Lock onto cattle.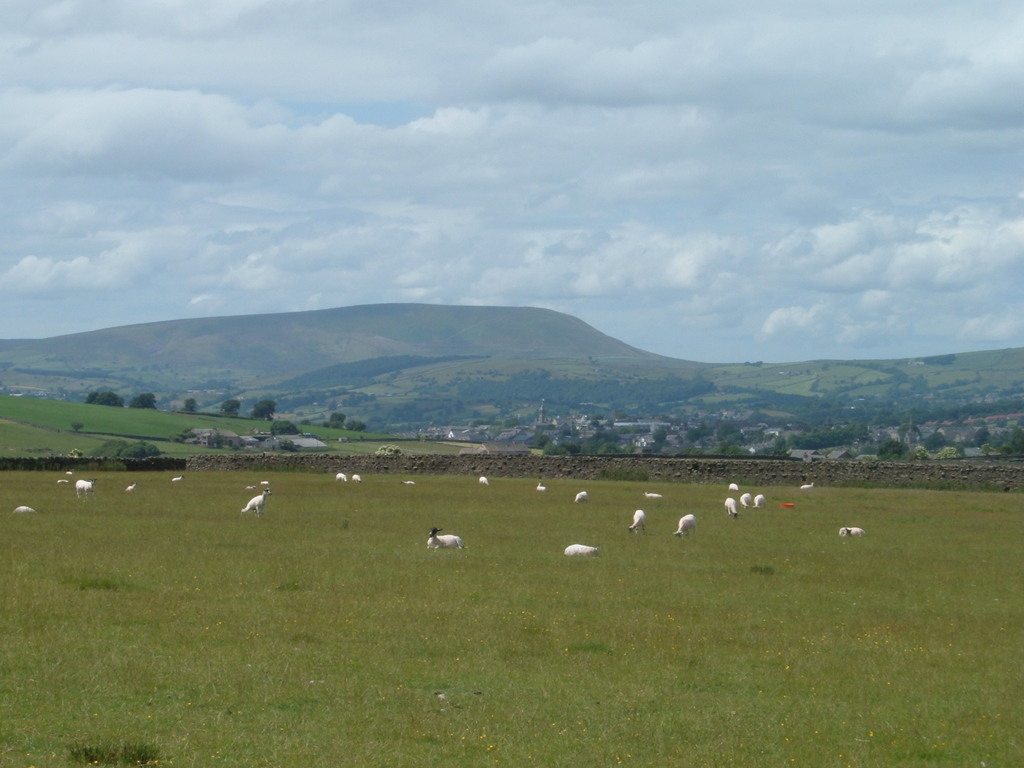
Locked: region(752, 496, 764, 508).
